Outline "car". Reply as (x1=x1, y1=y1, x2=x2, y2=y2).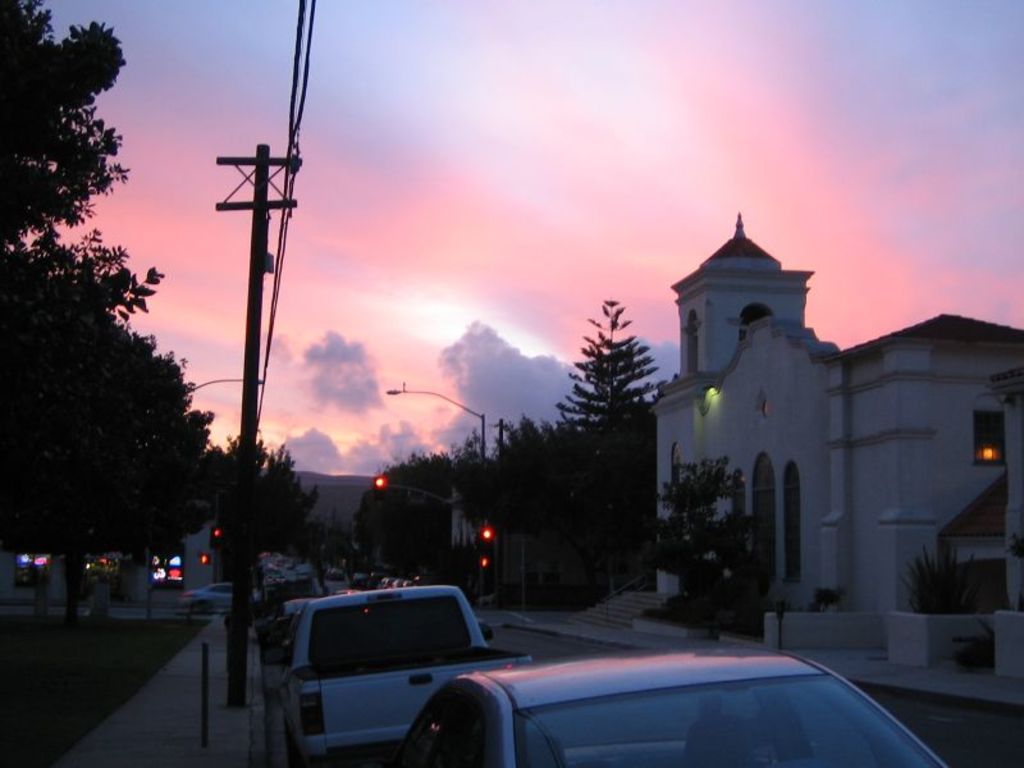
(x1=182, y1=582, x2=232, y2=612).
